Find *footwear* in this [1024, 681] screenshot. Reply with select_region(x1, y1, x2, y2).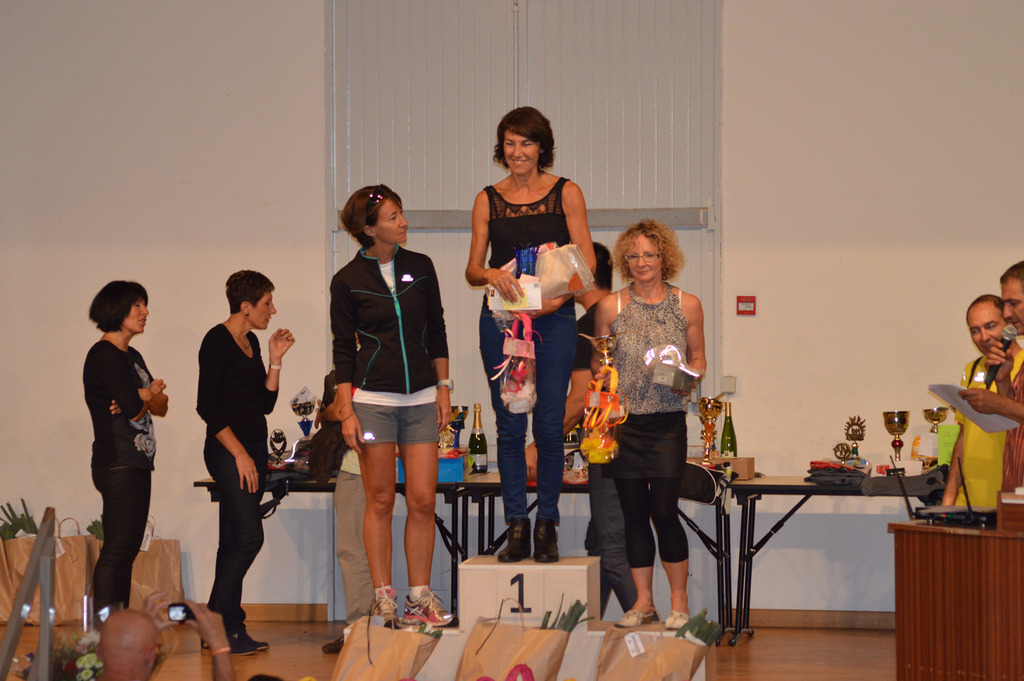
select_region(369, 586, 401, 629).
